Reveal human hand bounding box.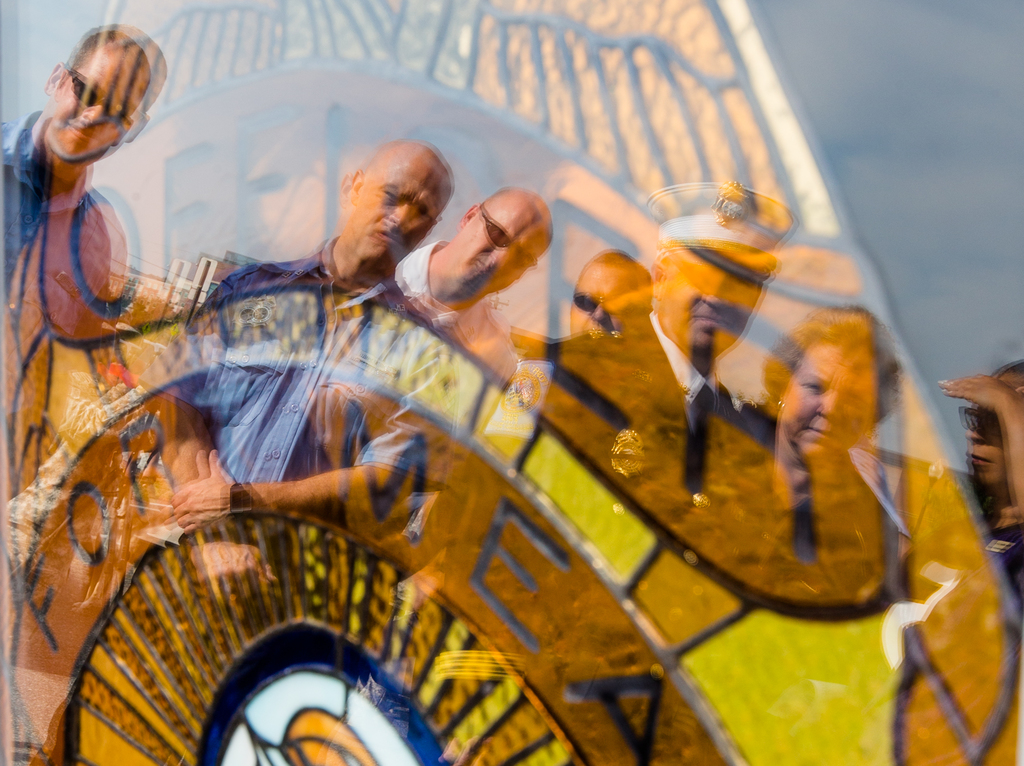
Revealed: BBox(937, 372, 1016, 412).
